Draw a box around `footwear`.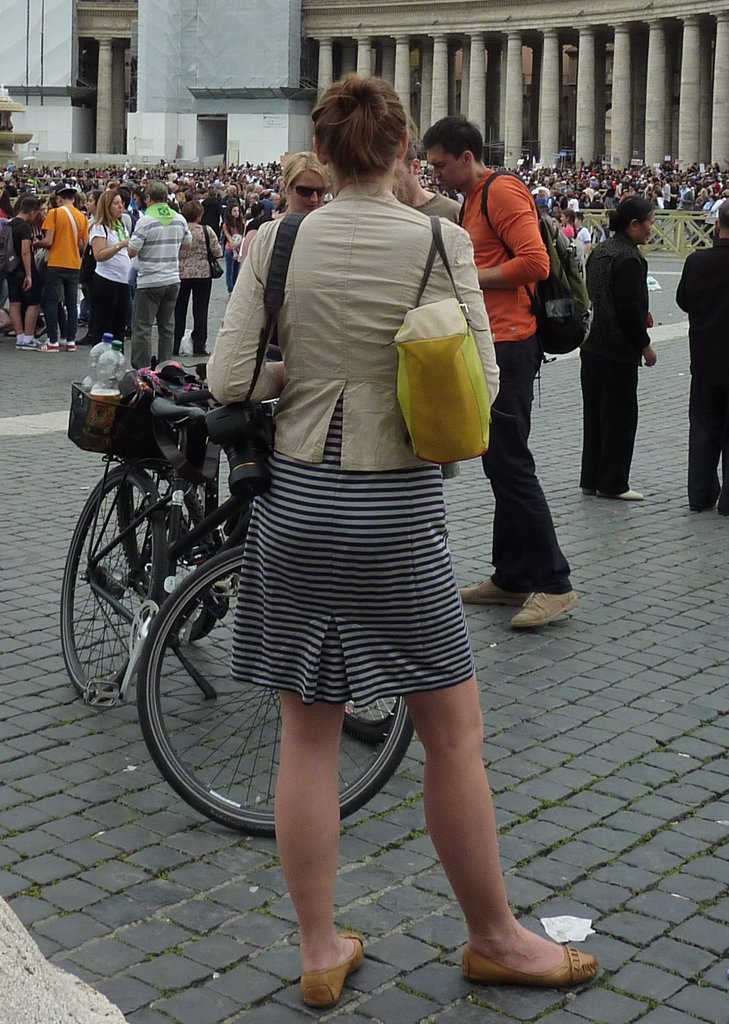
<box>459,577,525,603</box>.
